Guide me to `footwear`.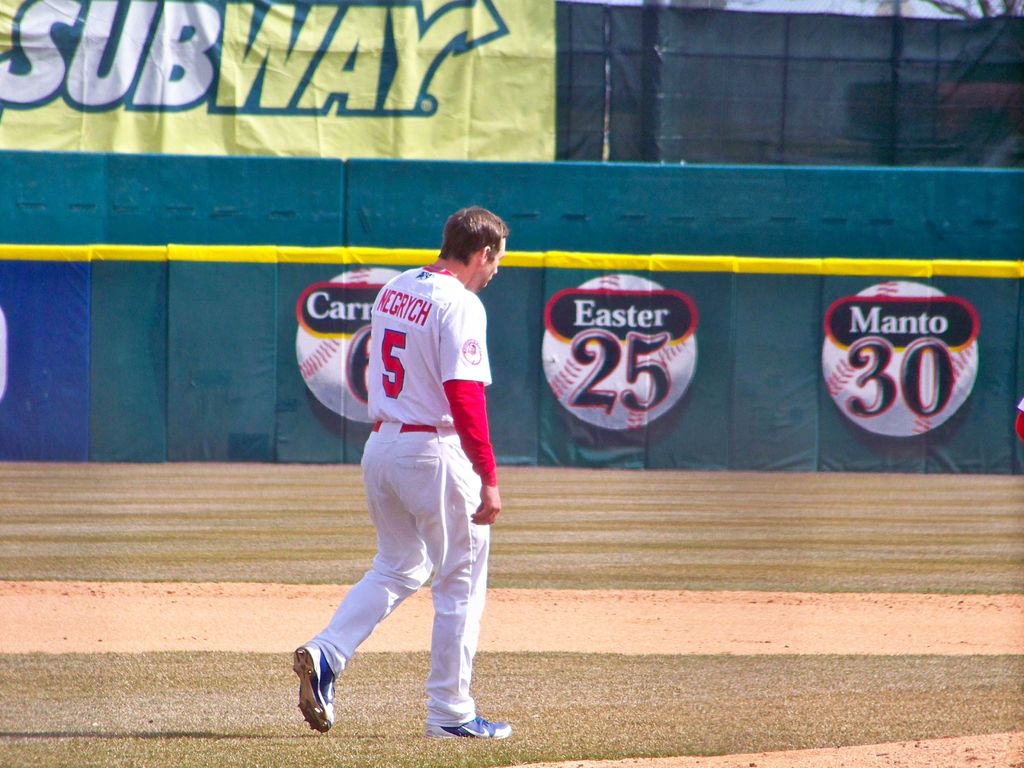
Guidance: locate(285, 644, 352, 739).
